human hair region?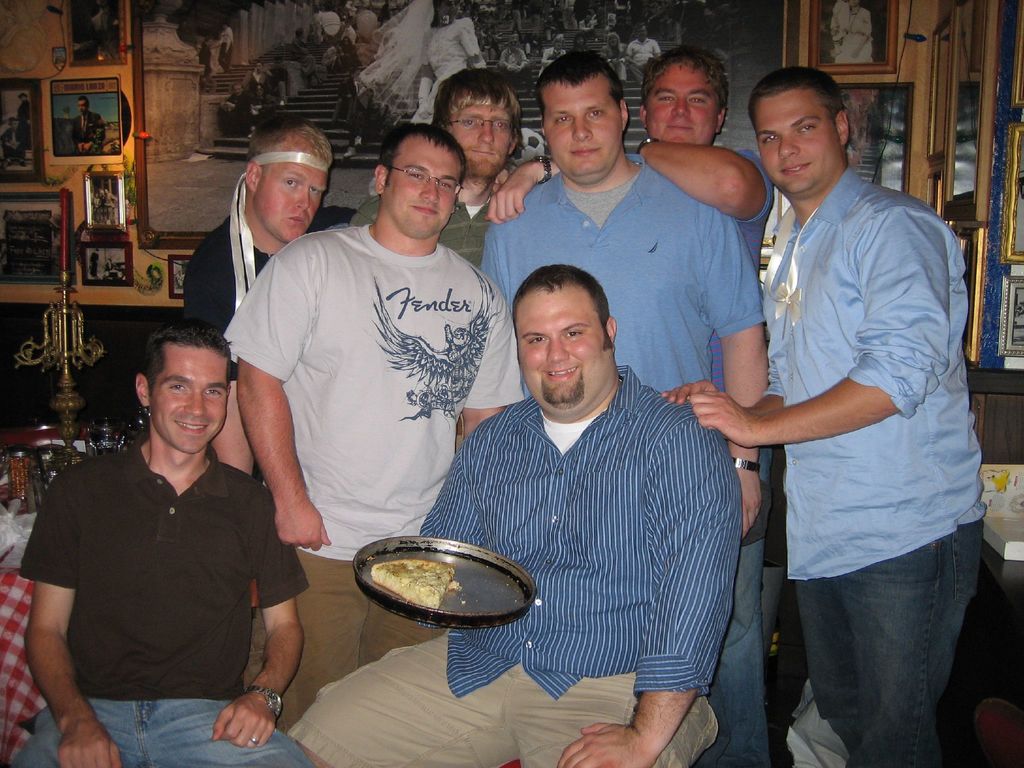
x1=77 y1=93 x2=95 y2=113
